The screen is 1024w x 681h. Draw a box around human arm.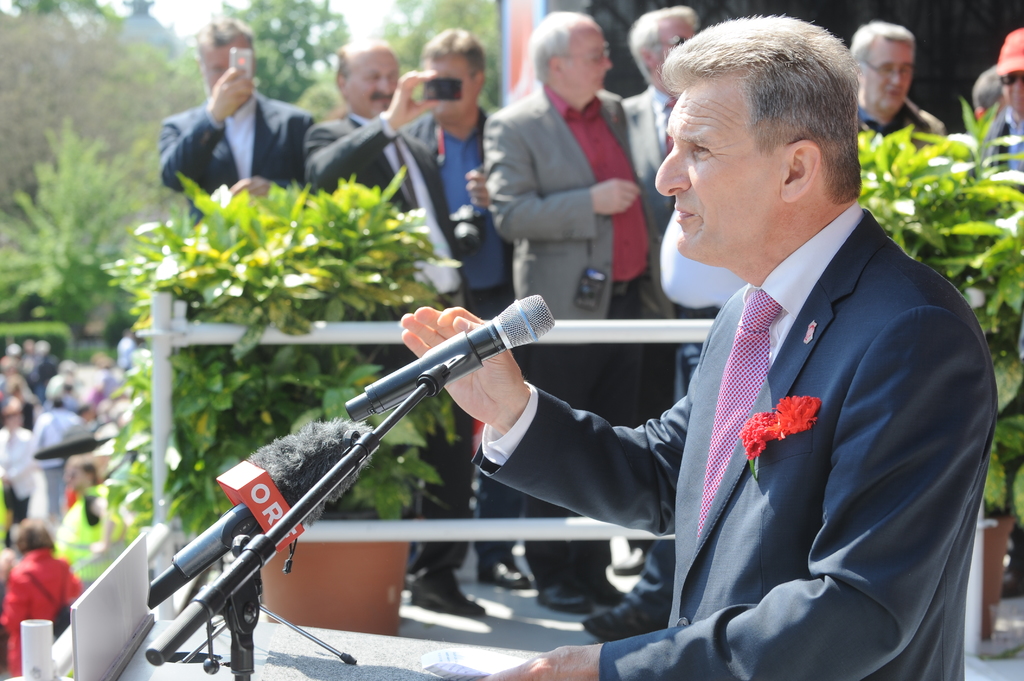
[x1=306, y1=97, x2=447, y2=193].
